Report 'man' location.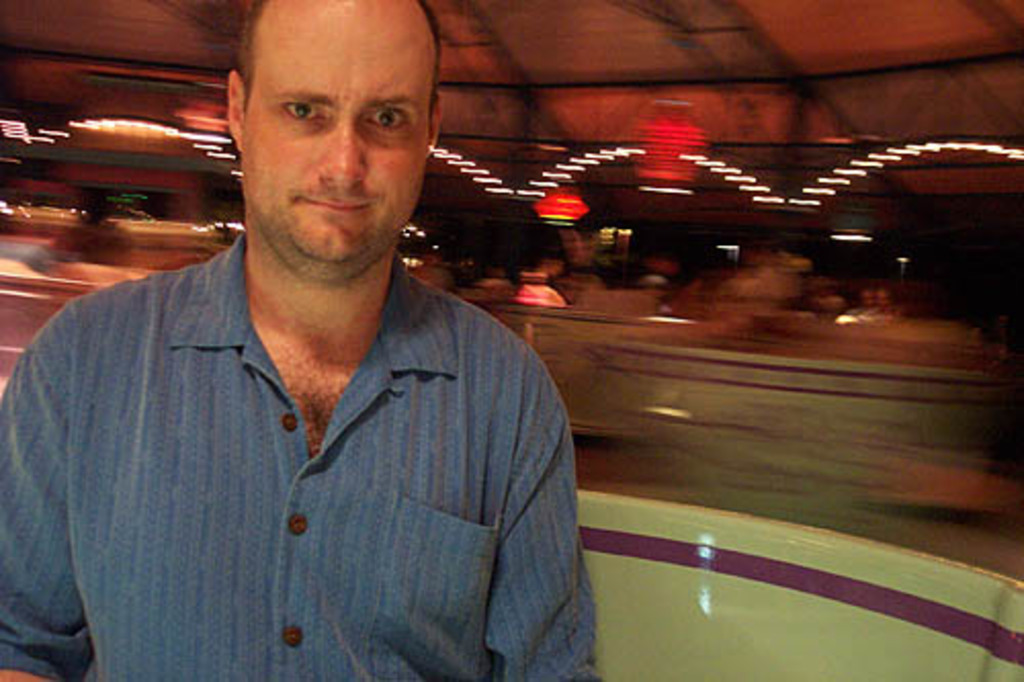
Report: [x1=20, y1=12, x2=627, y2=664].
